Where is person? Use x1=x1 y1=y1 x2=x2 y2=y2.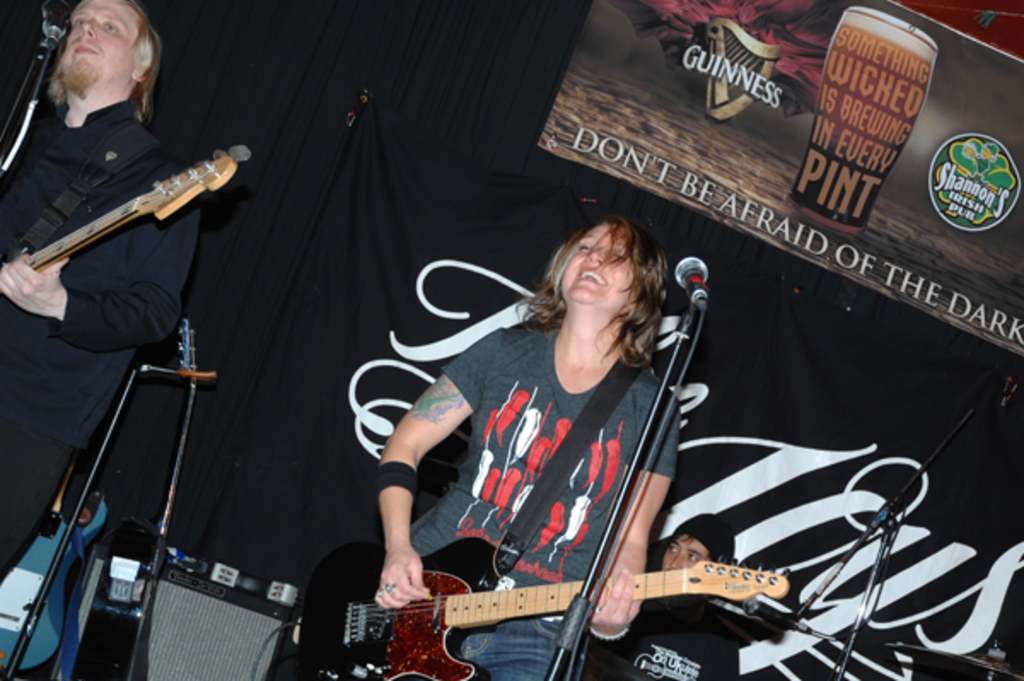
x1=0 y1=0 x2=203 y2=577.
